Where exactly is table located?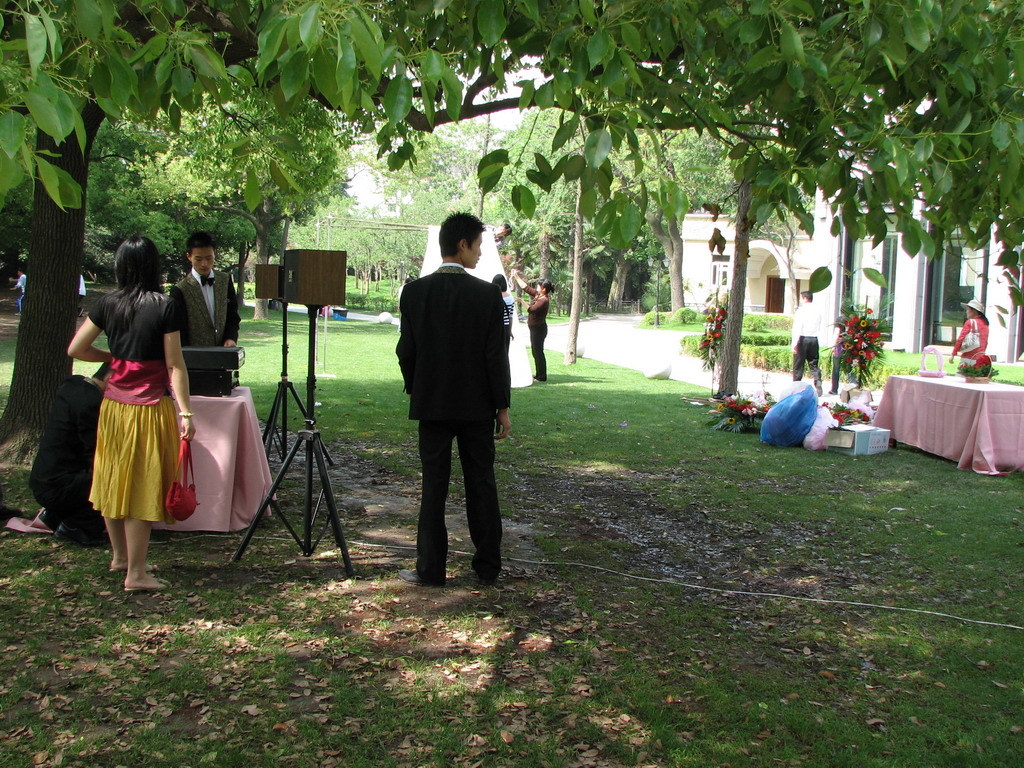
Its bounding box is [10, 376, 273, 532].
